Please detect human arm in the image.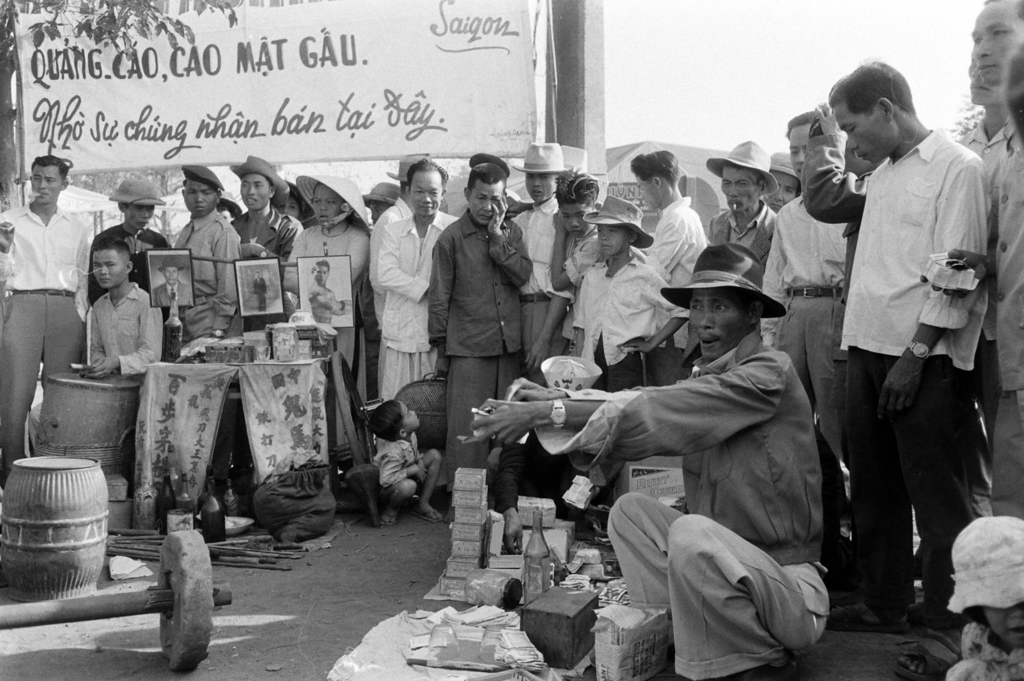
l=771, t=221, r=802, b=371.
